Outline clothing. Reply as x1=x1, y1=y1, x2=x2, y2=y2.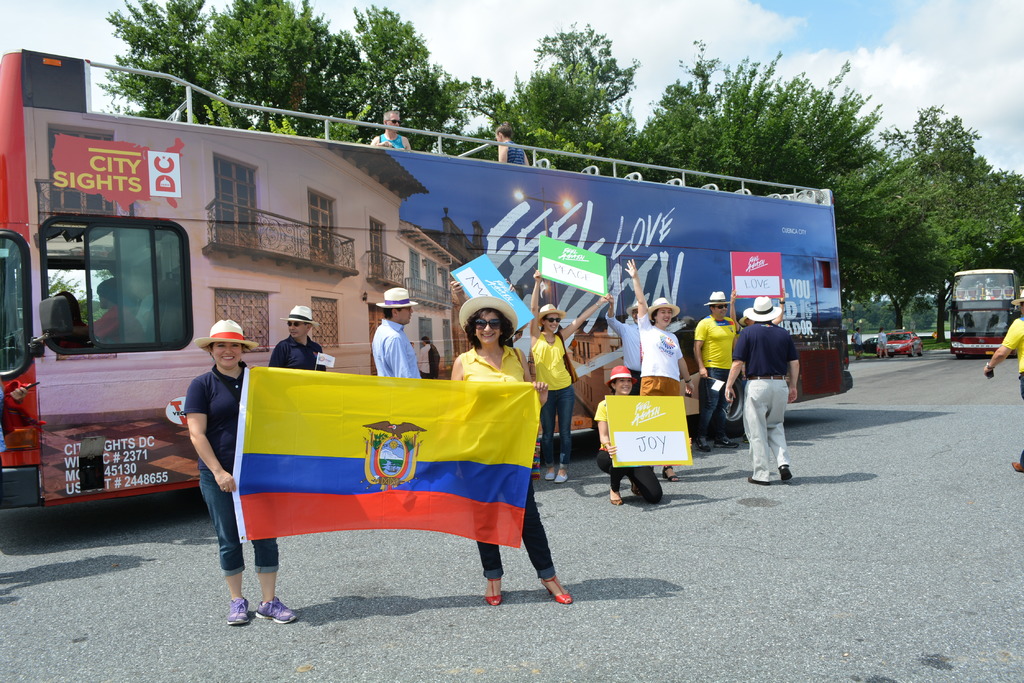
x1=0, y1=379, x2=39, y2=483.
